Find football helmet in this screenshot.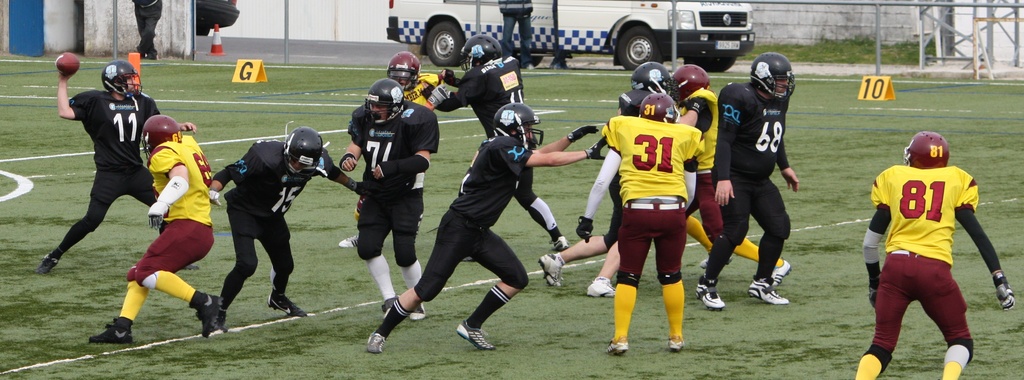
The bounding box for football helmet is 671:64:718:110.
